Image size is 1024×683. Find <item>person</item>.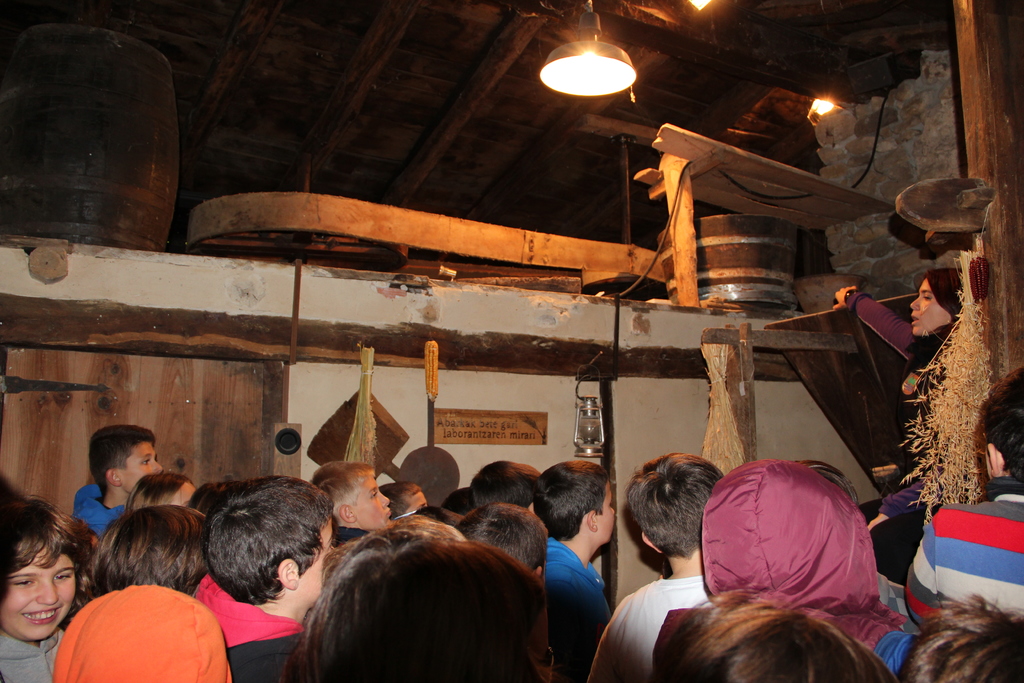
[left=0, top=264, right=1023, bottom=679].
